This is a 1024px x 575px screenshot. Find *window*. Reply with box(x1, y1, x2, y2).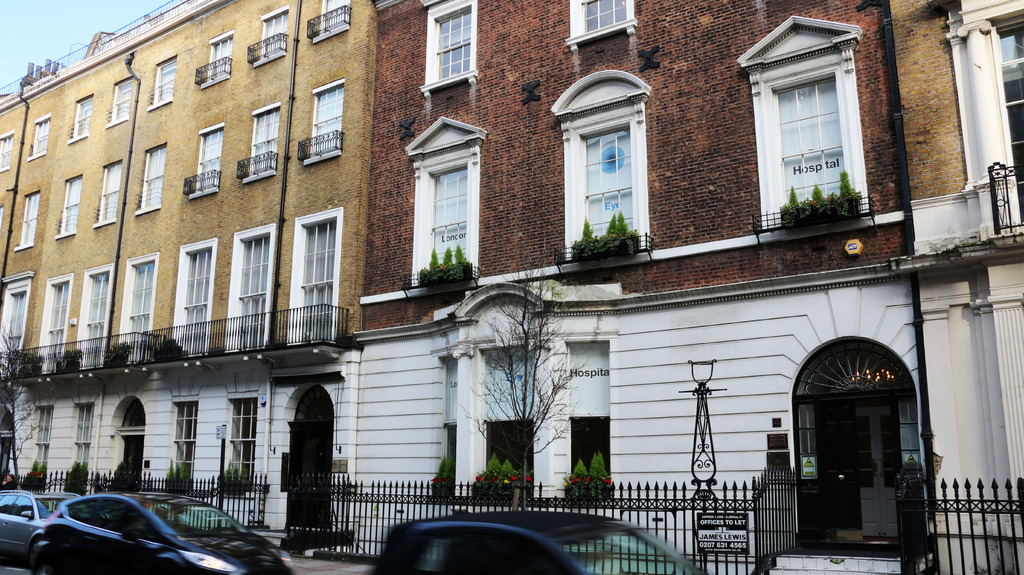
box(108, 77, 129, 129).
